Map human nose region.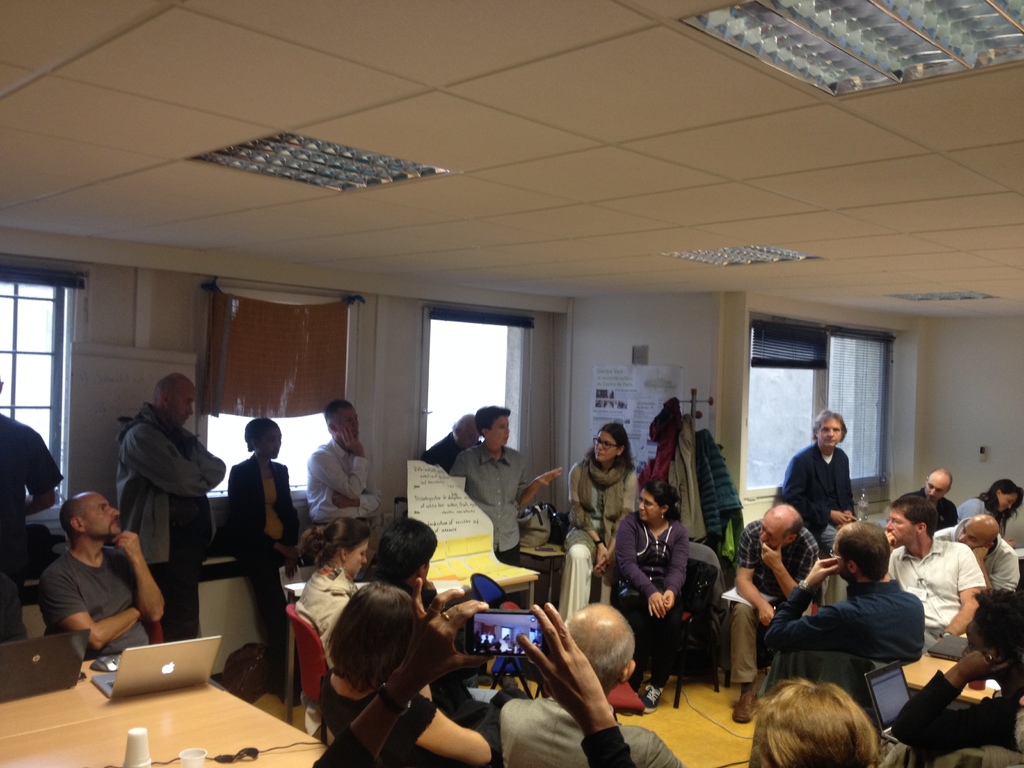
Mapped to box(501, 428, 509, 438).
